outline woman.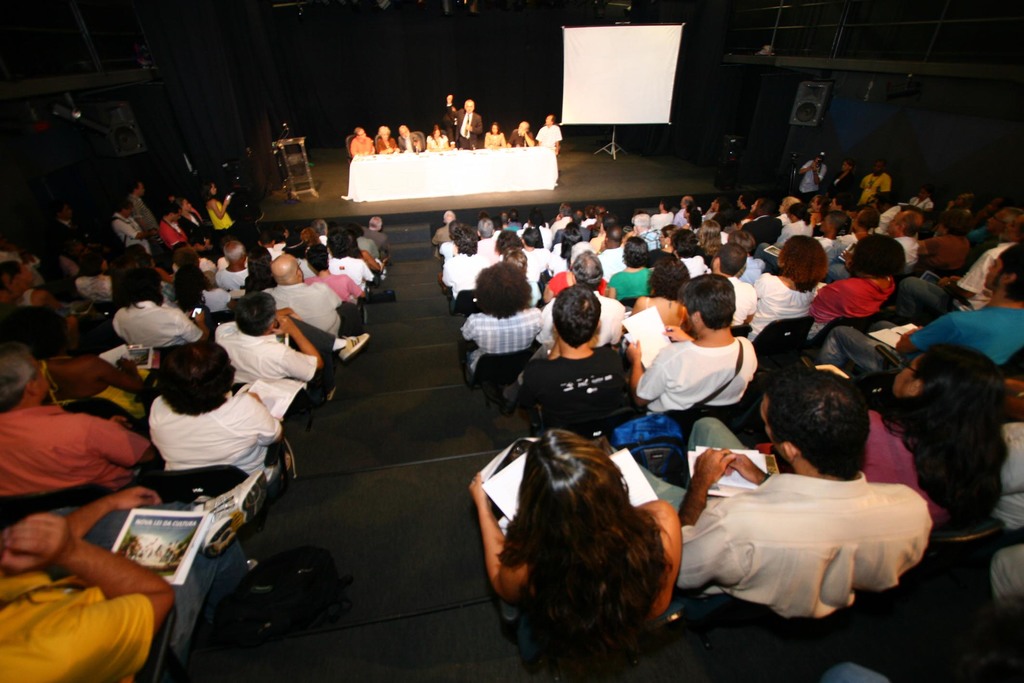
Outline: locate(606, 236, 653, 300).
